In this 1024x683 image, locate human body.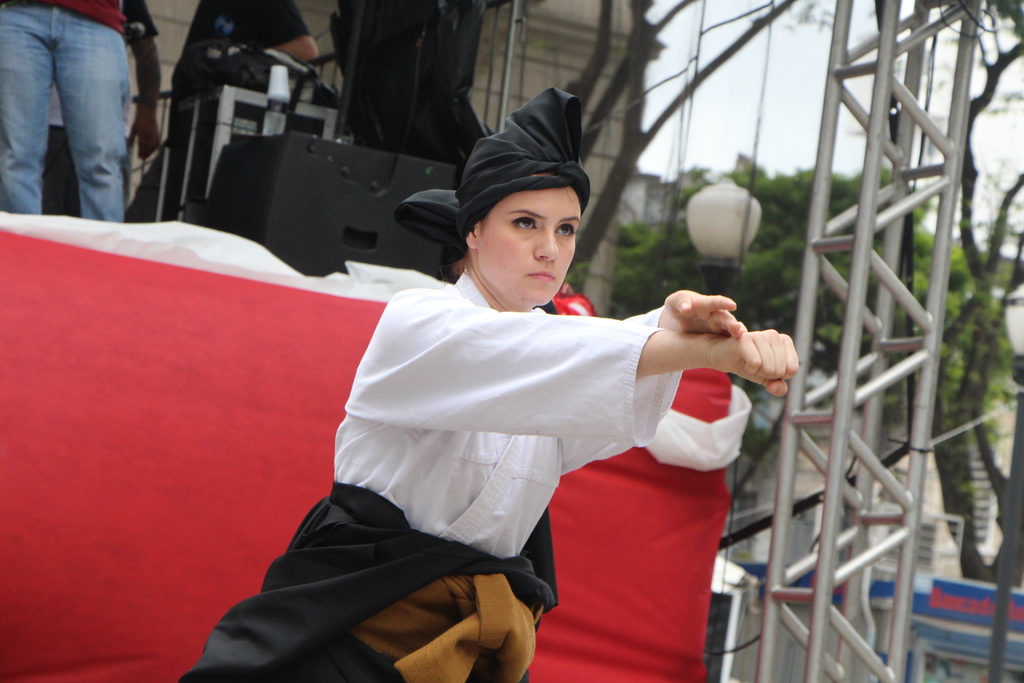
Bounding box: [248,122,776,682].
